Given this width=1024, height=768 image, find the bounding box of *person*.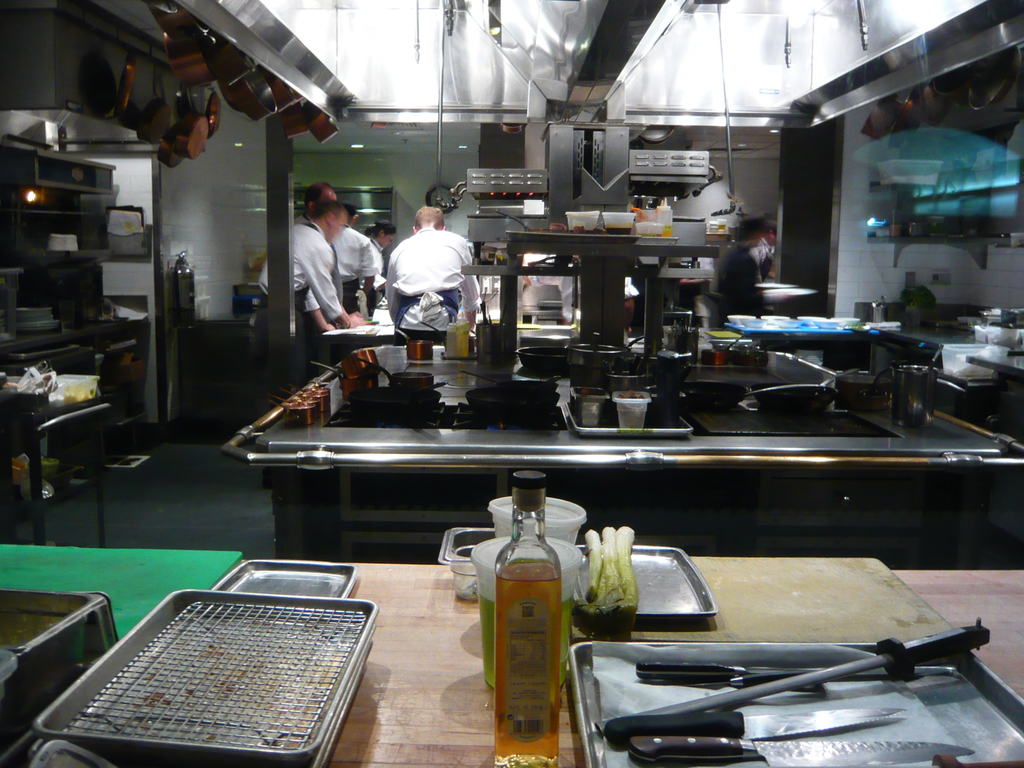
338 199 387 314.
